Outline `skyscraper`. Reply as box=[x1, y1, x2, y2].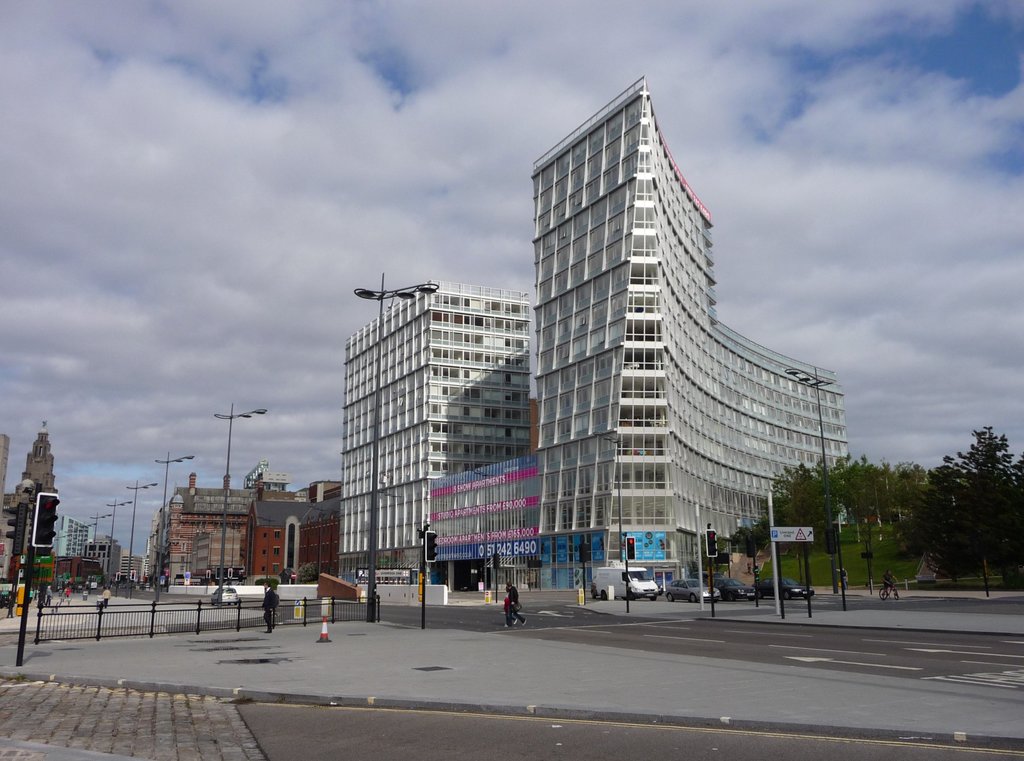
box=[88, 532, 117, 578].
